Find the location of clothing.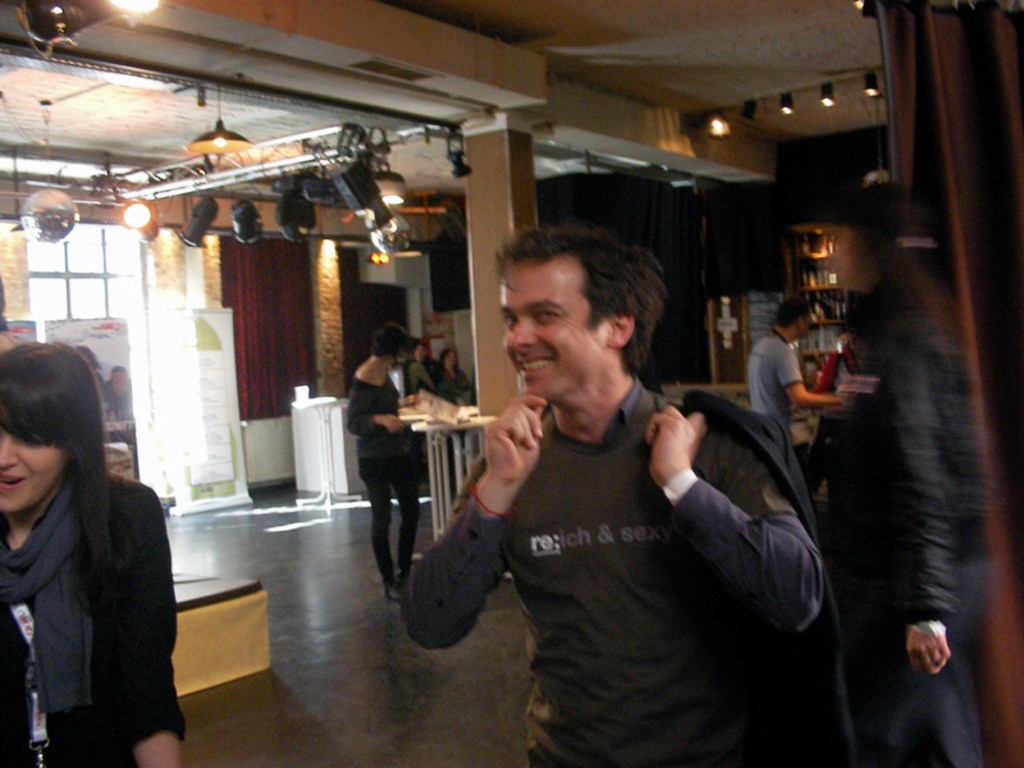
Location: <bbox>0, 404, 186, 767</bbox>.
